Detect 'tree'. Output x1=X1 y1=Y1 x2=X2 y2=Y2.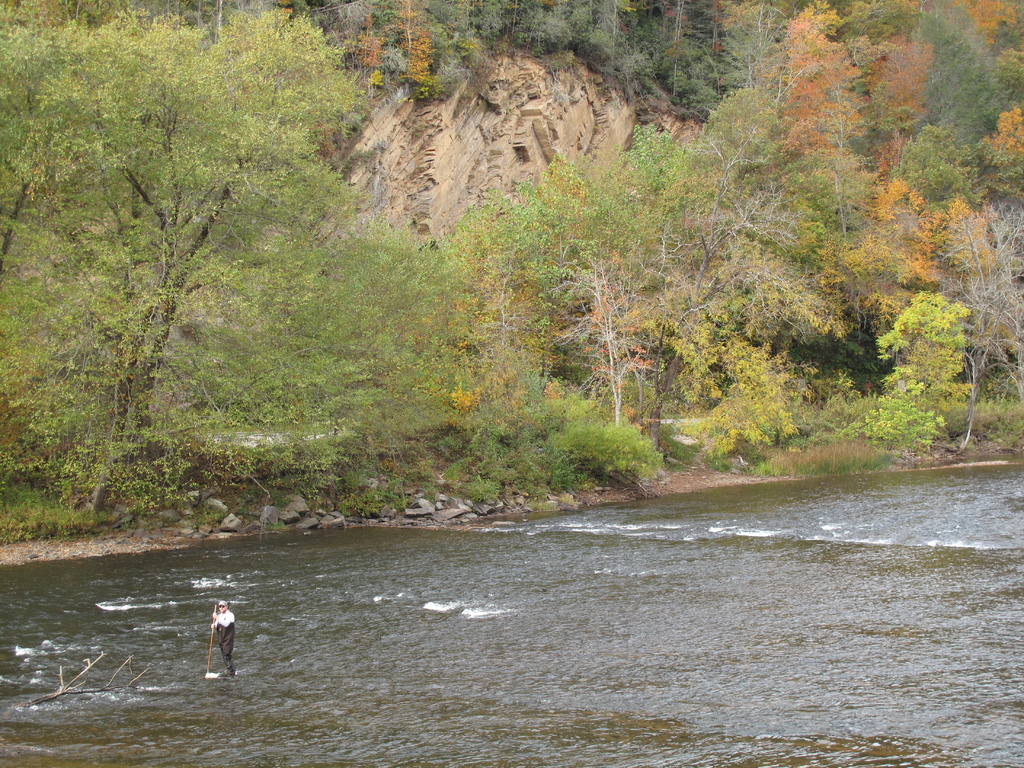
x1=722 y1=42 x2=916 y2=456.
